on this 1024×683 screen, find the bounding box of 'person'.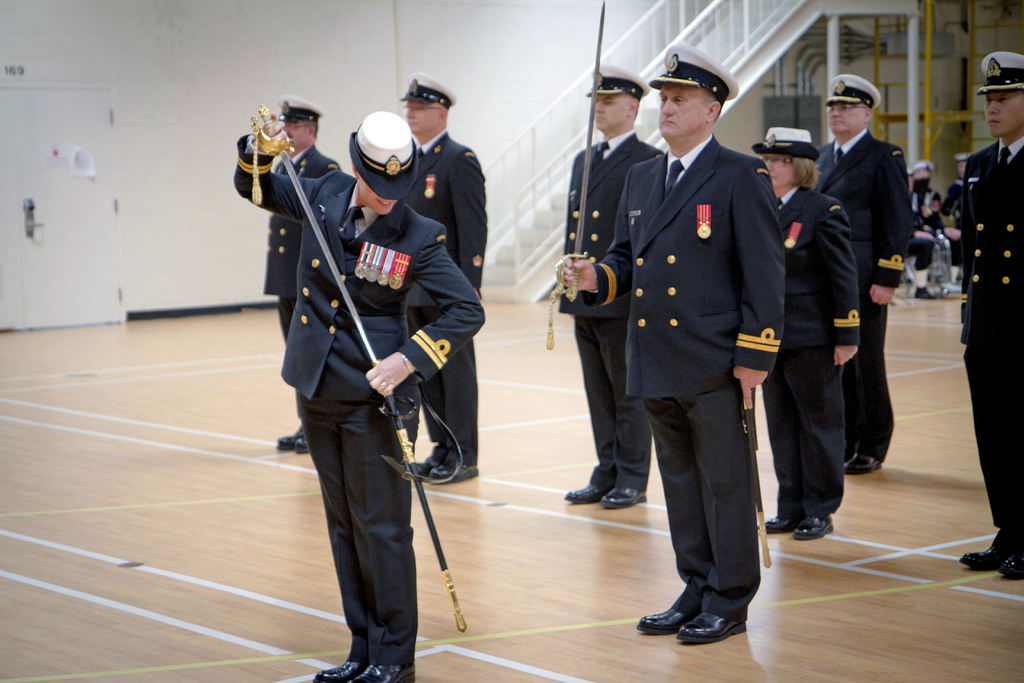
Bounding box: region(746, 120, 860, 541).
